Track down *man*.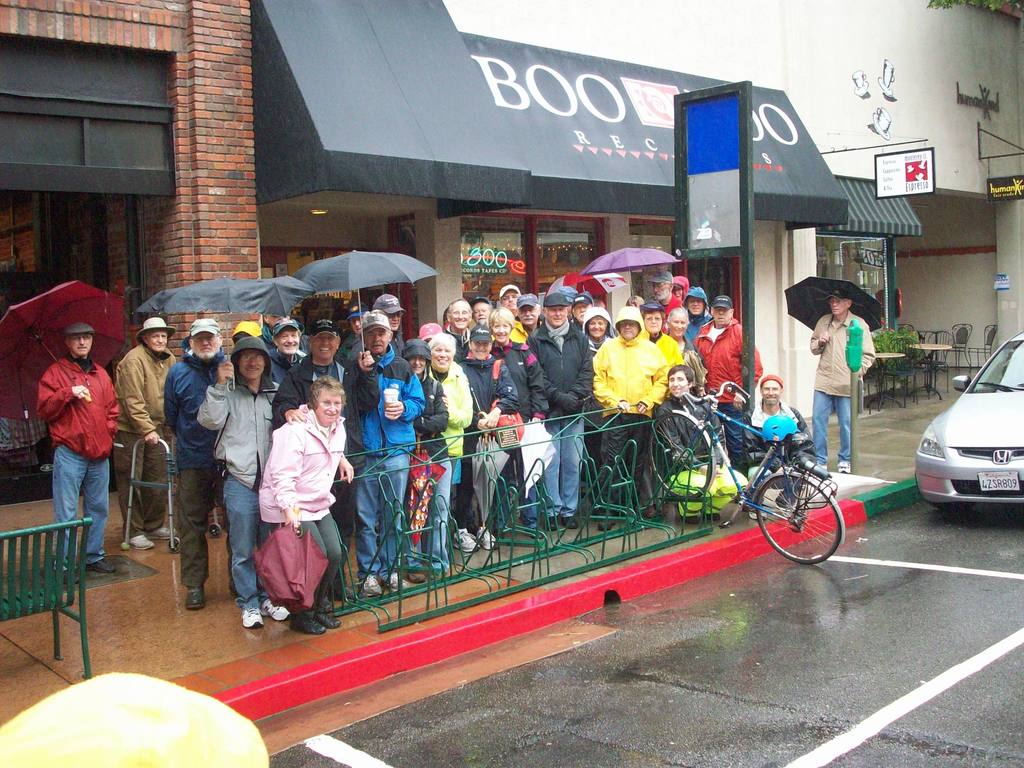
Tracked to 269 318 367 611.
